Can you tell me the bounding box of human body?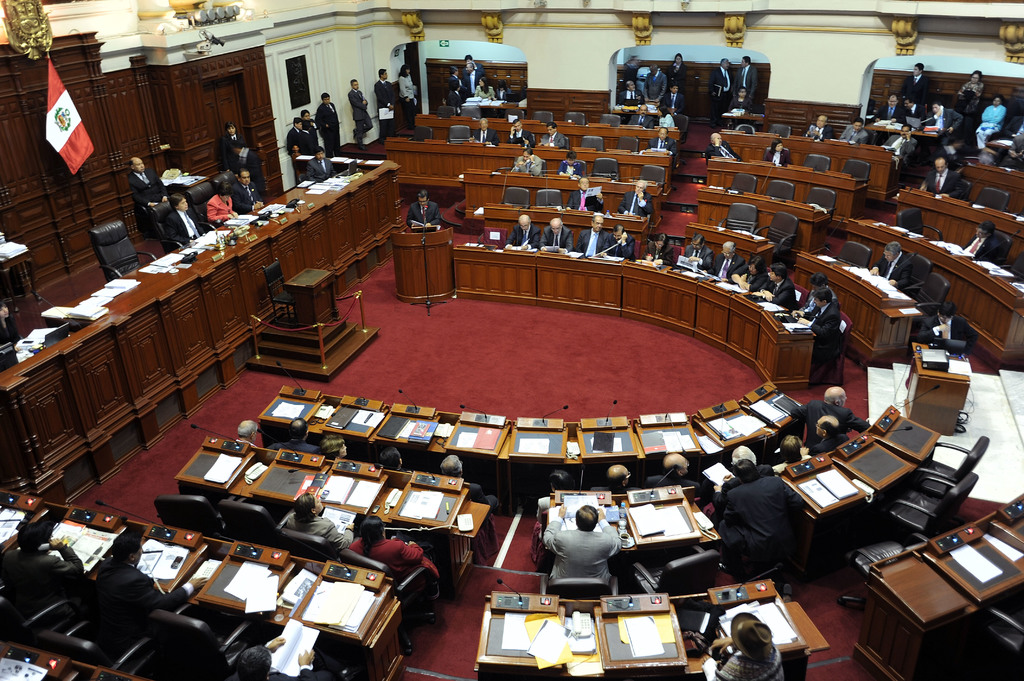
crop(735, 63, 755, 107).
